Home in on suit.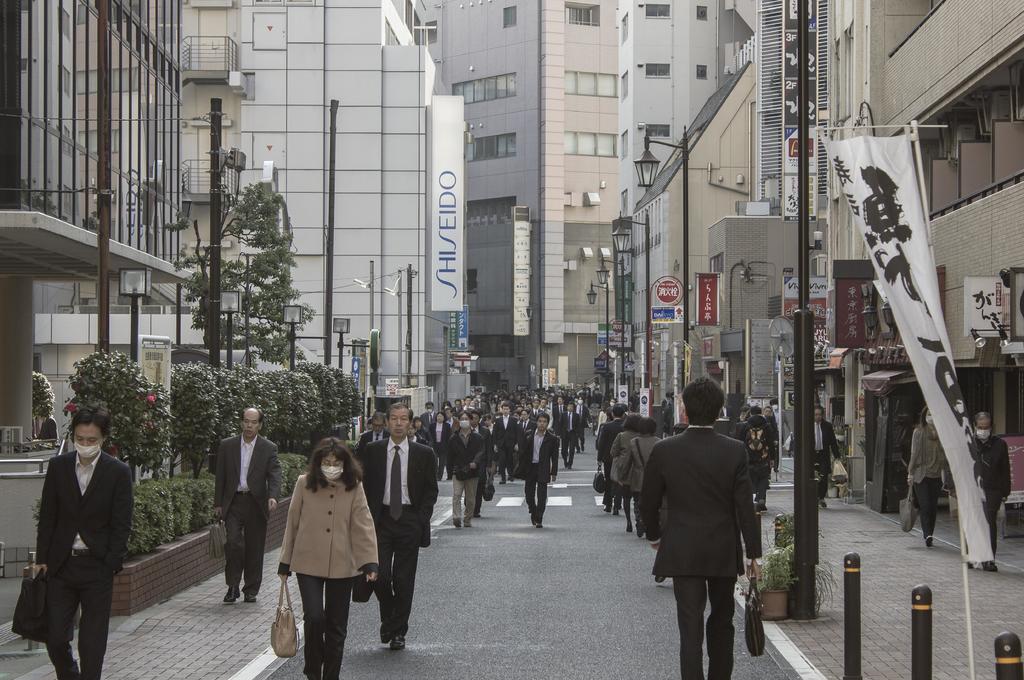
Homed in at (left=597, top=416, right=632, bottom=479).
